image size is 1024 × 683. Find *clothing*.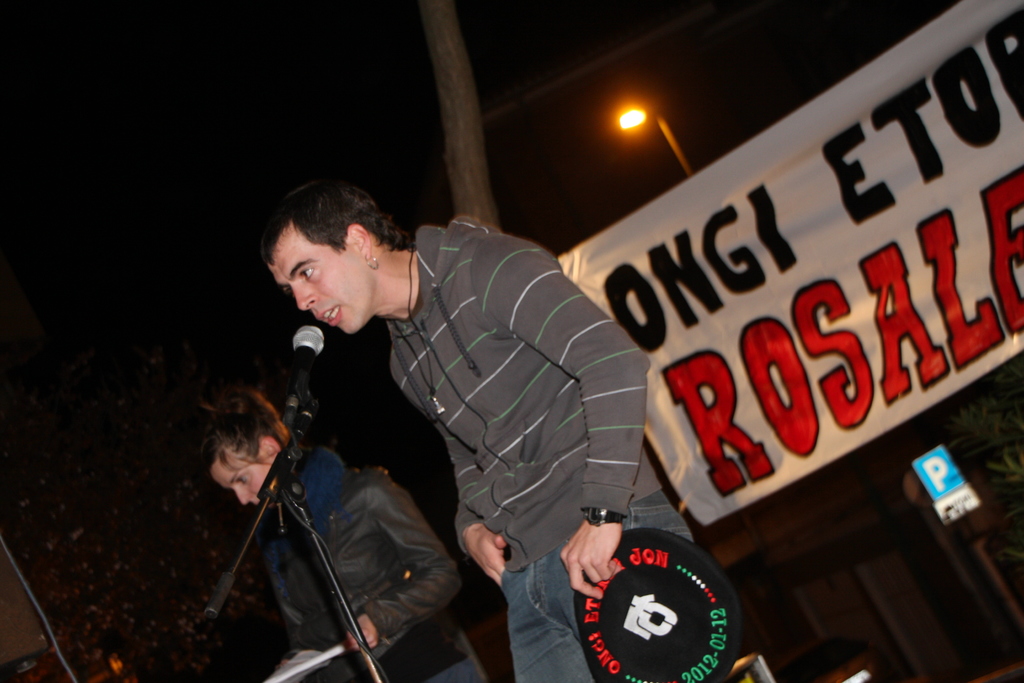
rect(276, 446, 489, 682).
